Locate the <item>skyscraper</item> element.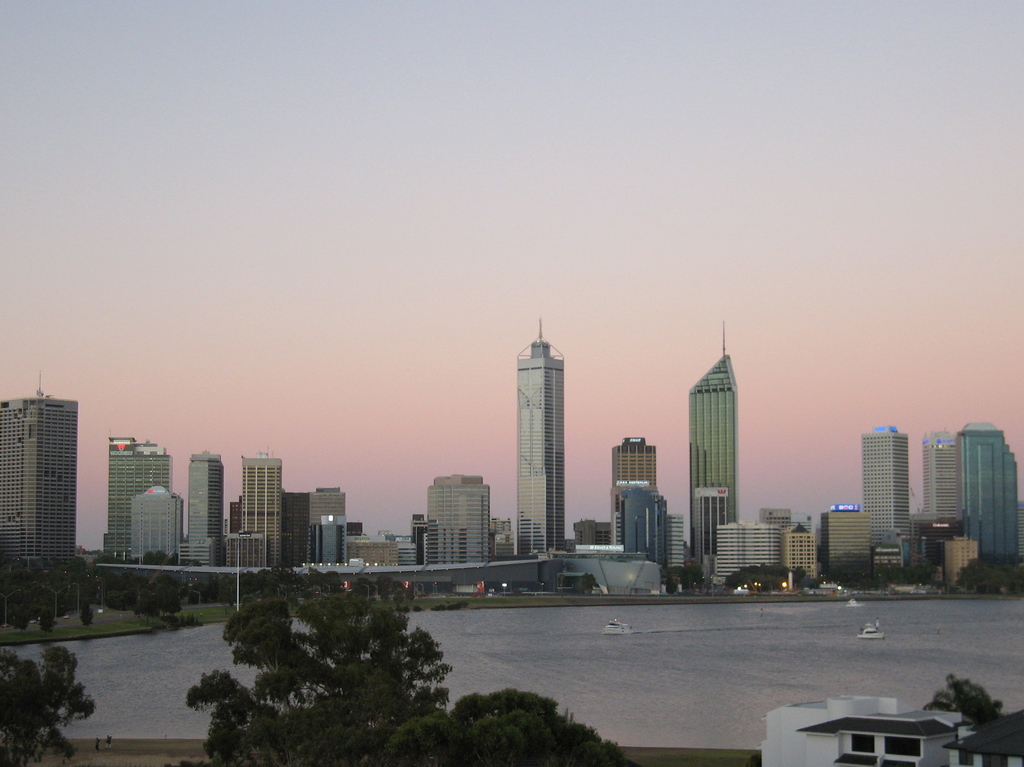
Element bbox: 228, 501, 237, 533.
